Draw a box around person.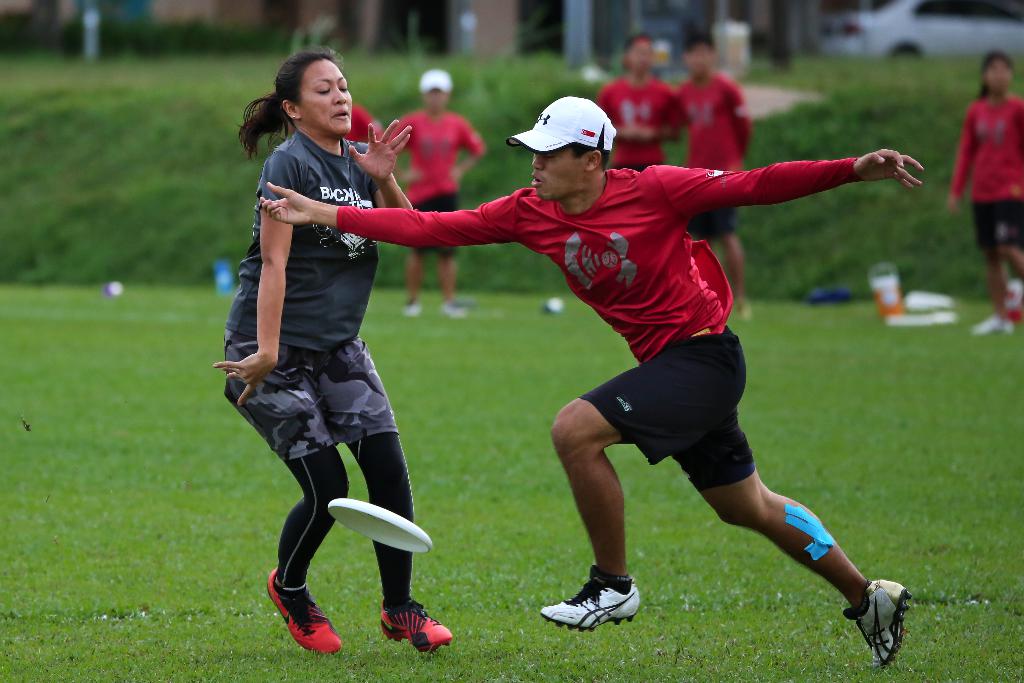
596:37:669:185.
